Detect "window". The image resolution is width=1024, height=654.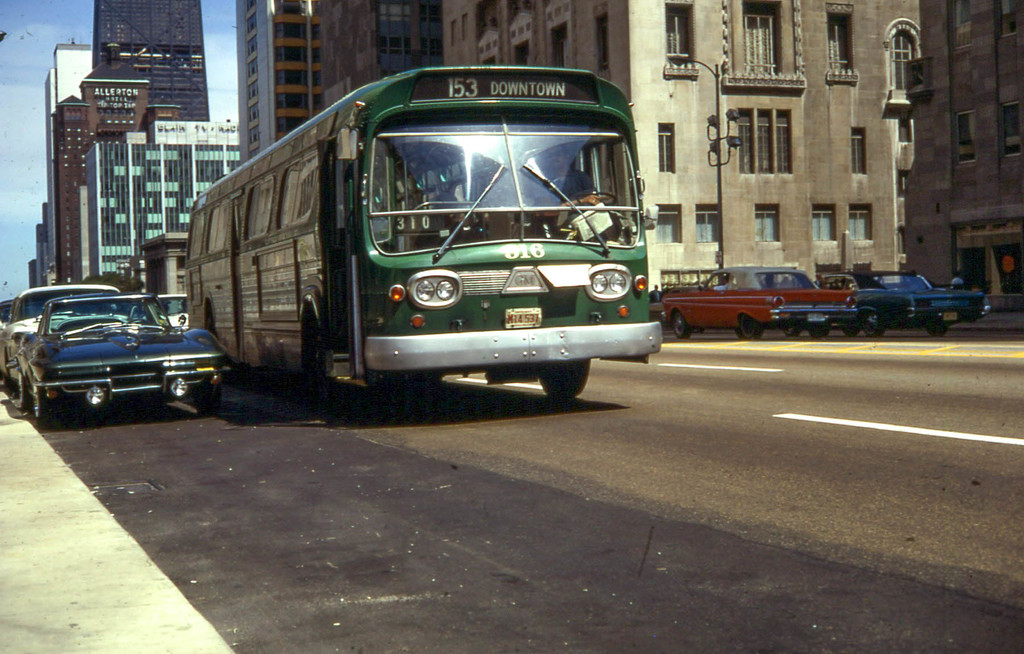
[left=596, top=13, right=608, bottom=70].
